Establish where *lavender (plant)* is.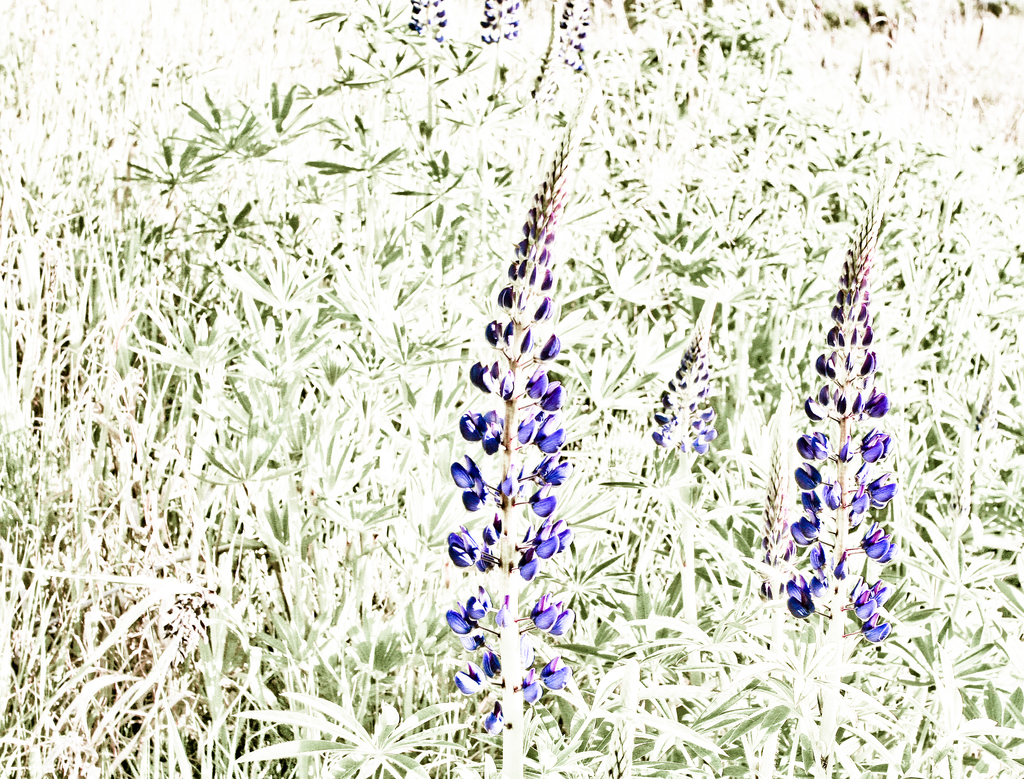
Established at {"x1": 619, "y1": 329, "x2": 718, "y2": 589}.
